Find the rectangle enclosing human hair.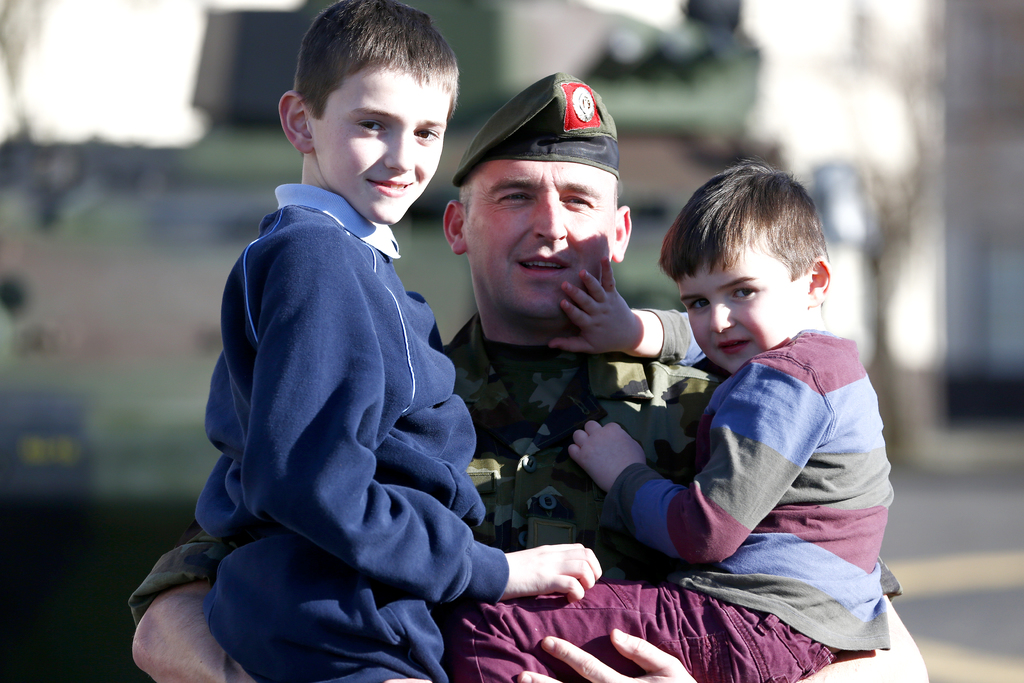
bbox=[296, 1, 455, 114].
